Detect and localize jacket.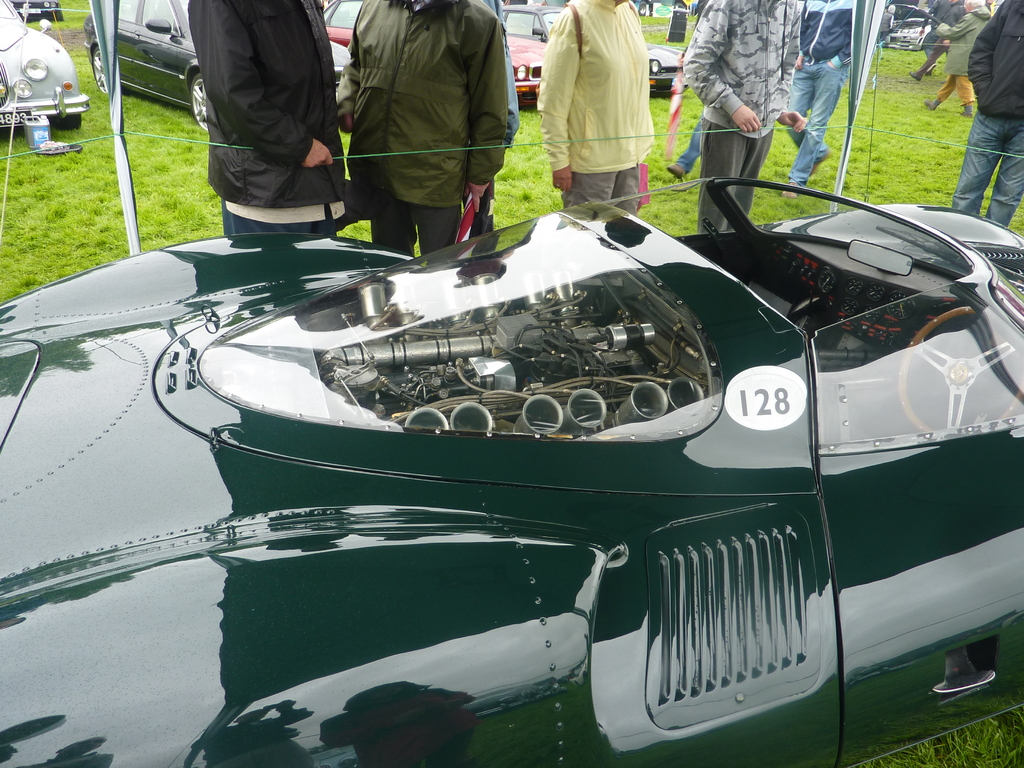
Localized at pyautogui.locateOnScreen(682, 0, 797, 138).
